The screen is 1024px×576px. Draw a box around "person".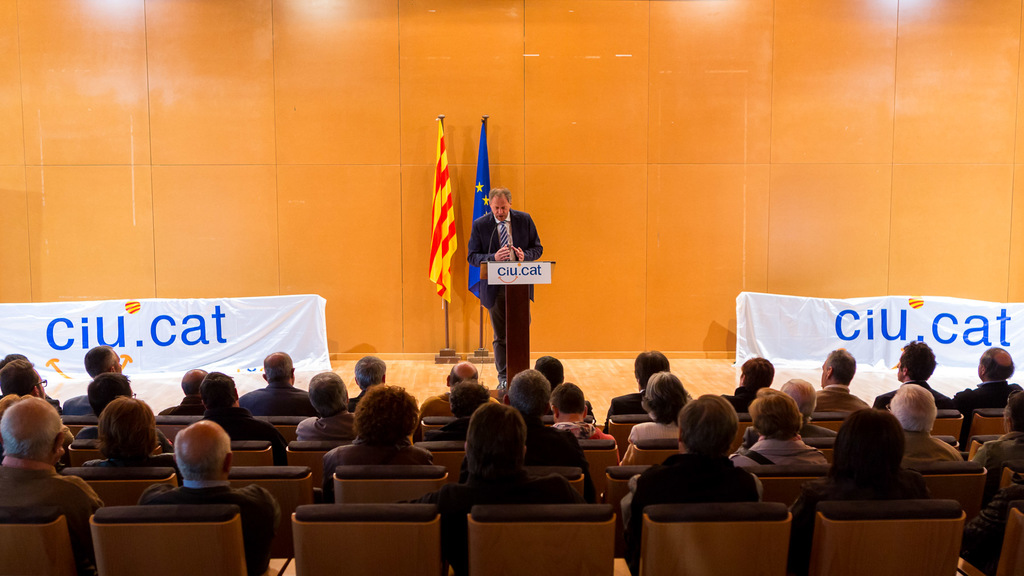
960 490 1023 575.
